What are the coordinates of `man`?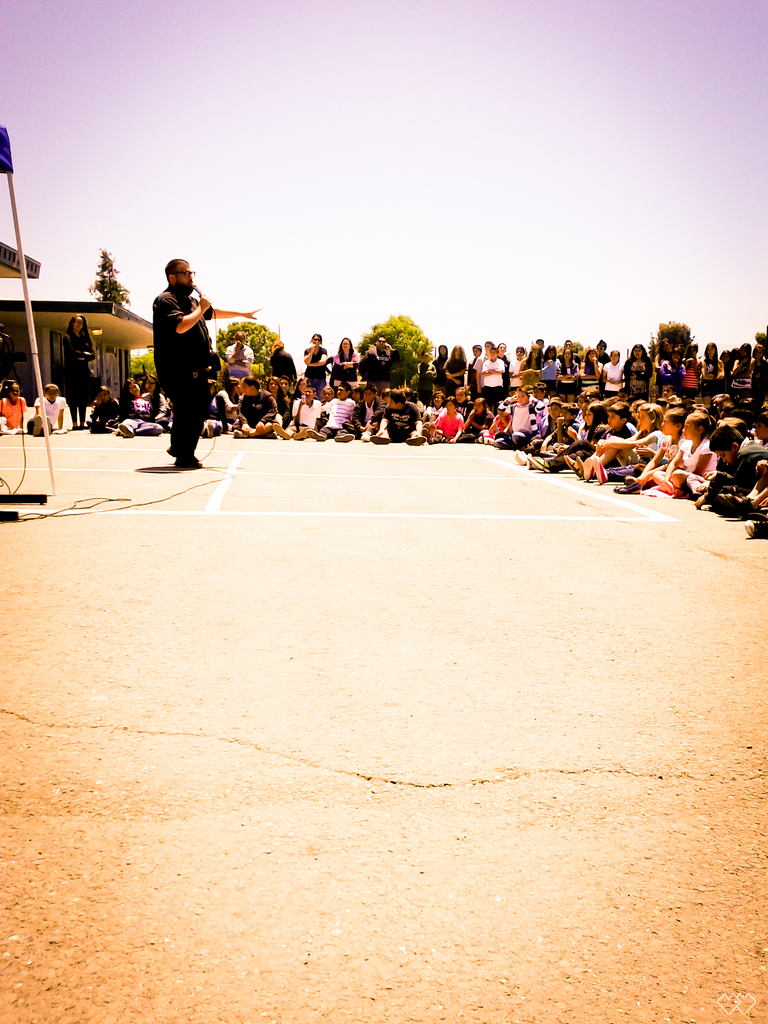
[x1=159, y1=260, x2=247, y2=470].
